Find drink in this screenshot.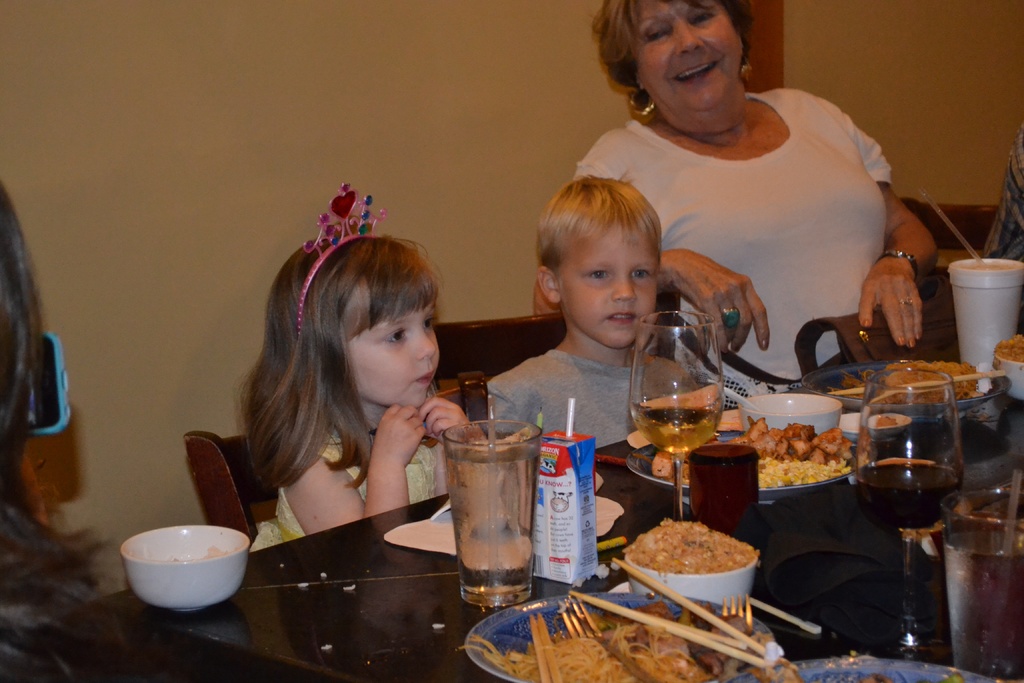
The bounding box for drink is (left=849, top=463, right=956, bottom=532).
